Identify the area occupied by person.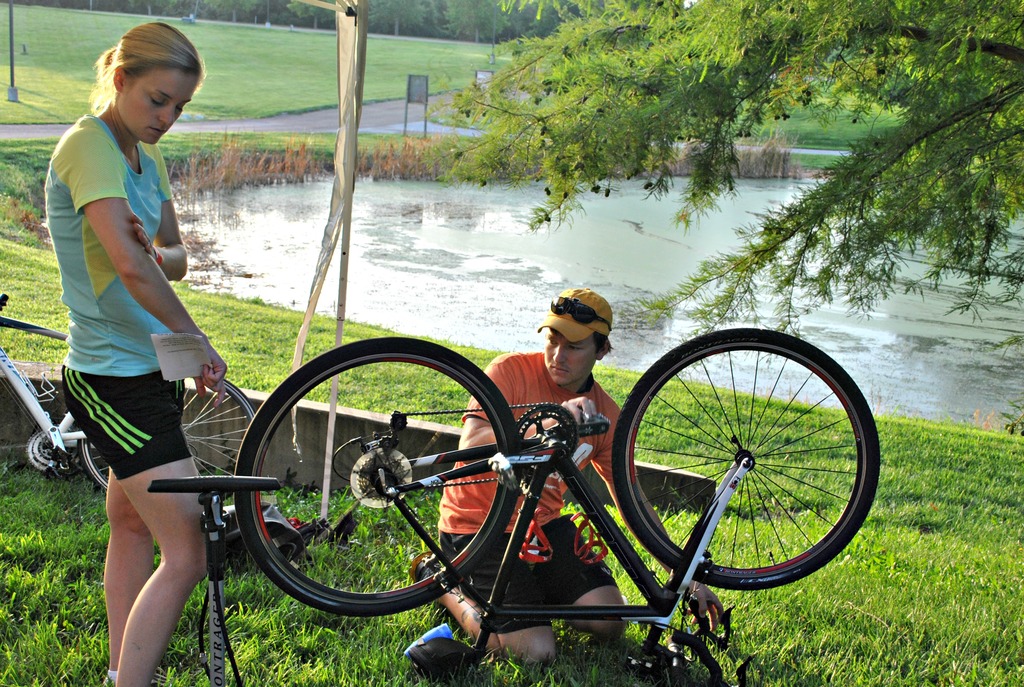
Area: 44,22,225,686.
